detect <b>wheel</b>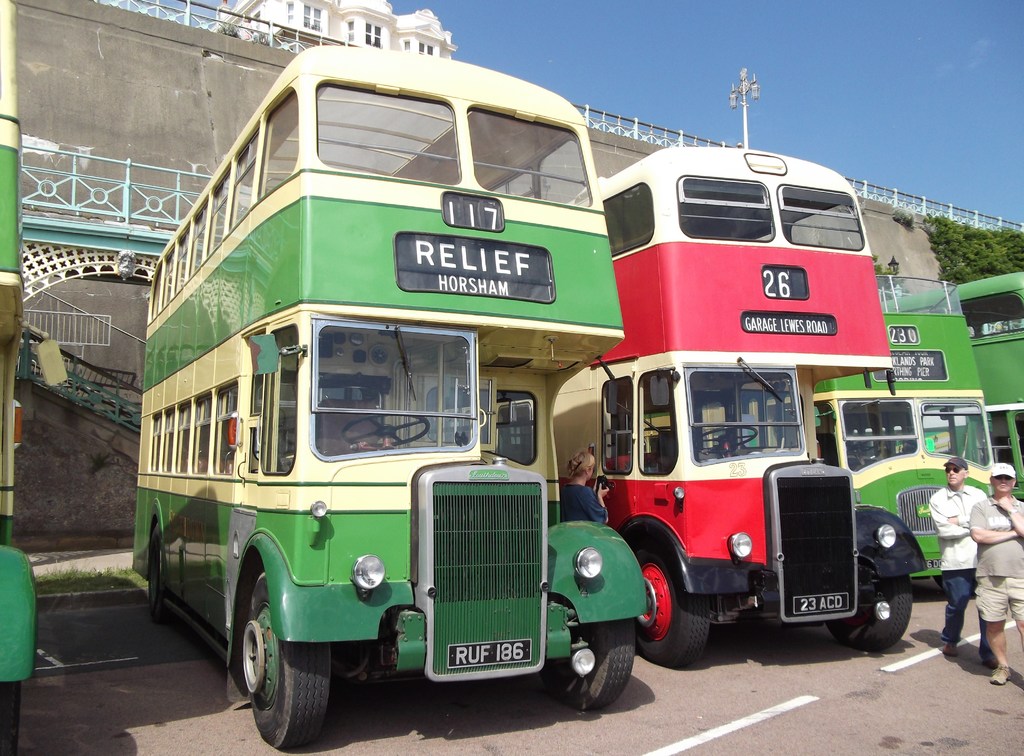
(827,578,913,654)
